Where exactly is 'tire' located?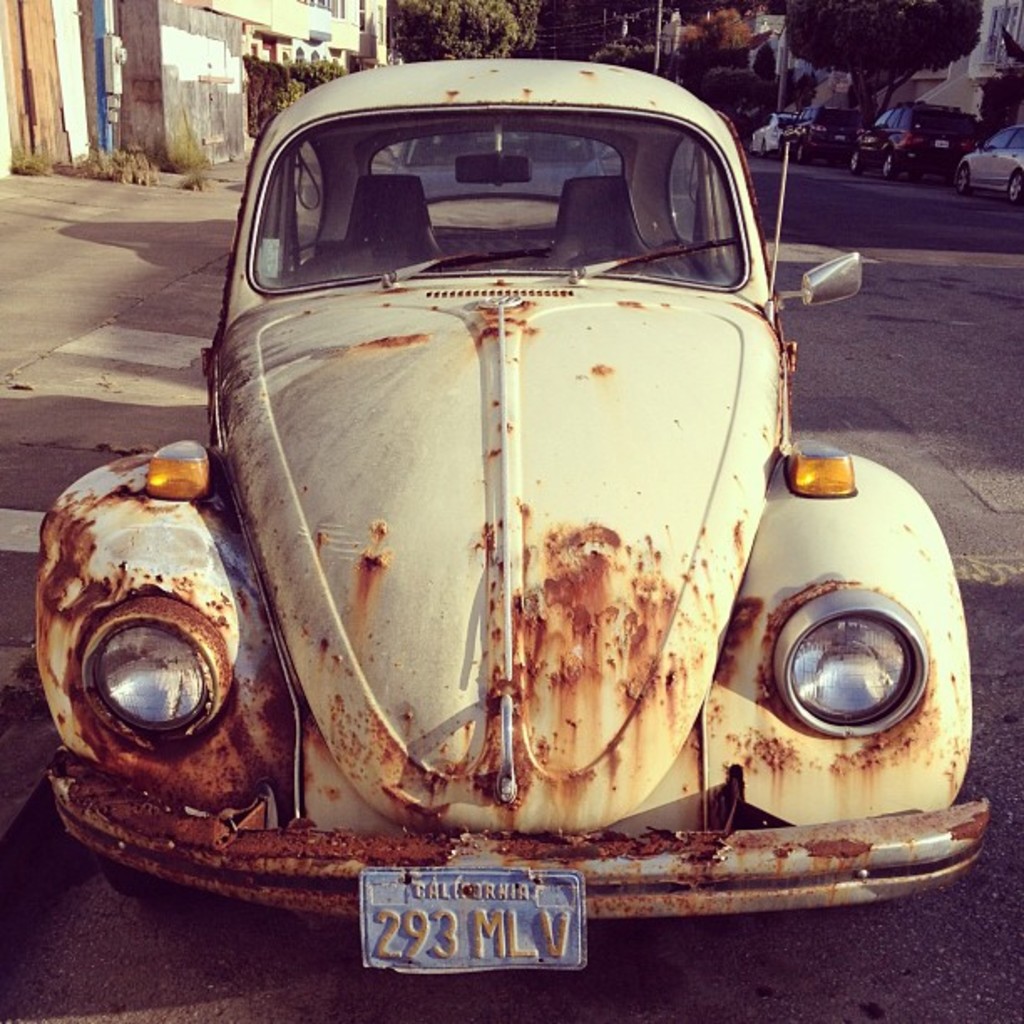
Its bounding box is [x1=1007, y1=169, x2=1022, y2=201].
